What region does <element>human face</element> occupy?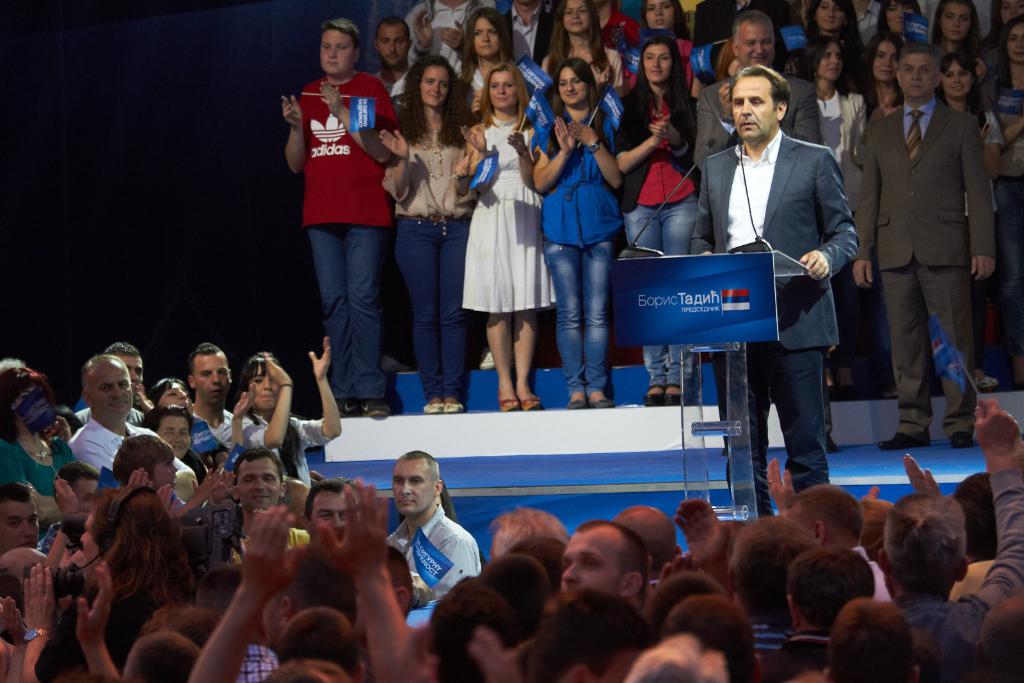
{"x1": 149, "y1": 461, "x2": 180, "y2": 494}.
